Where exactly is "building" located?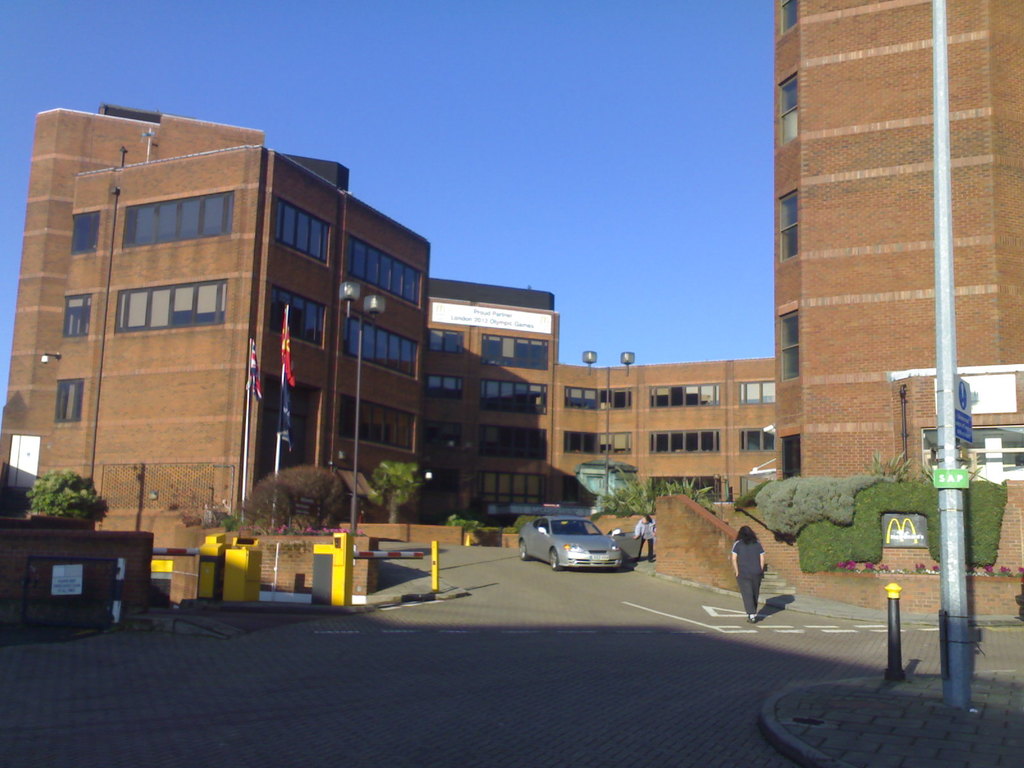
Its bounding box is select_region(411, 273, 564, 520).
